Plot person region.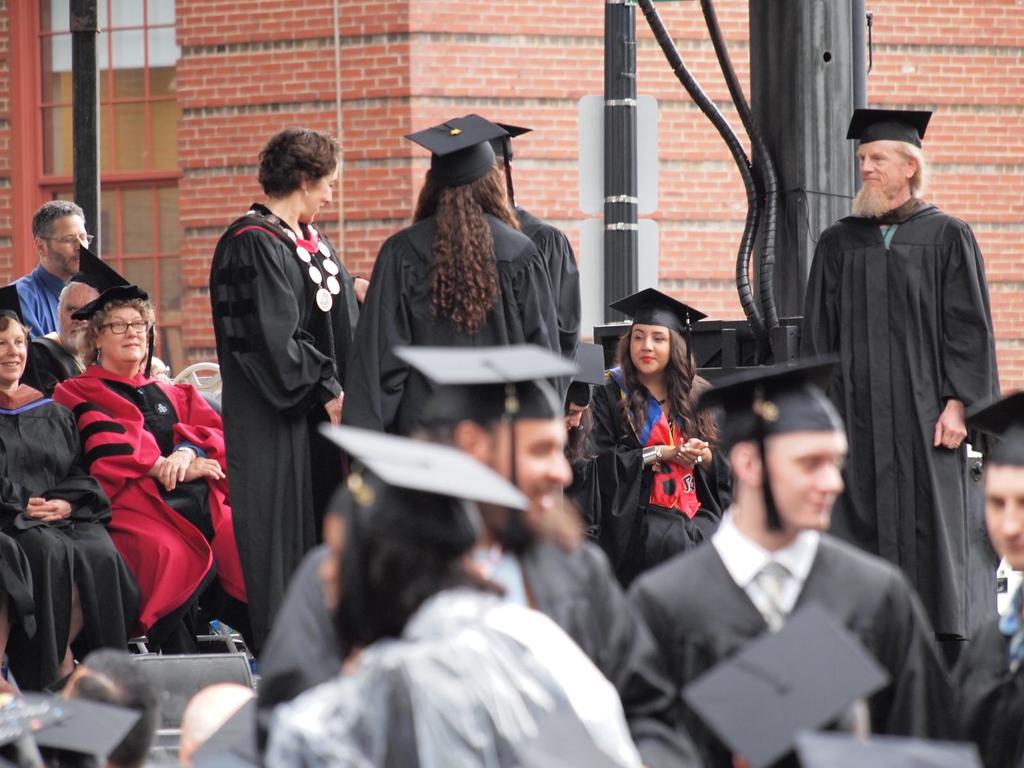
Plotted at <box>63,297,255,646</box>.
